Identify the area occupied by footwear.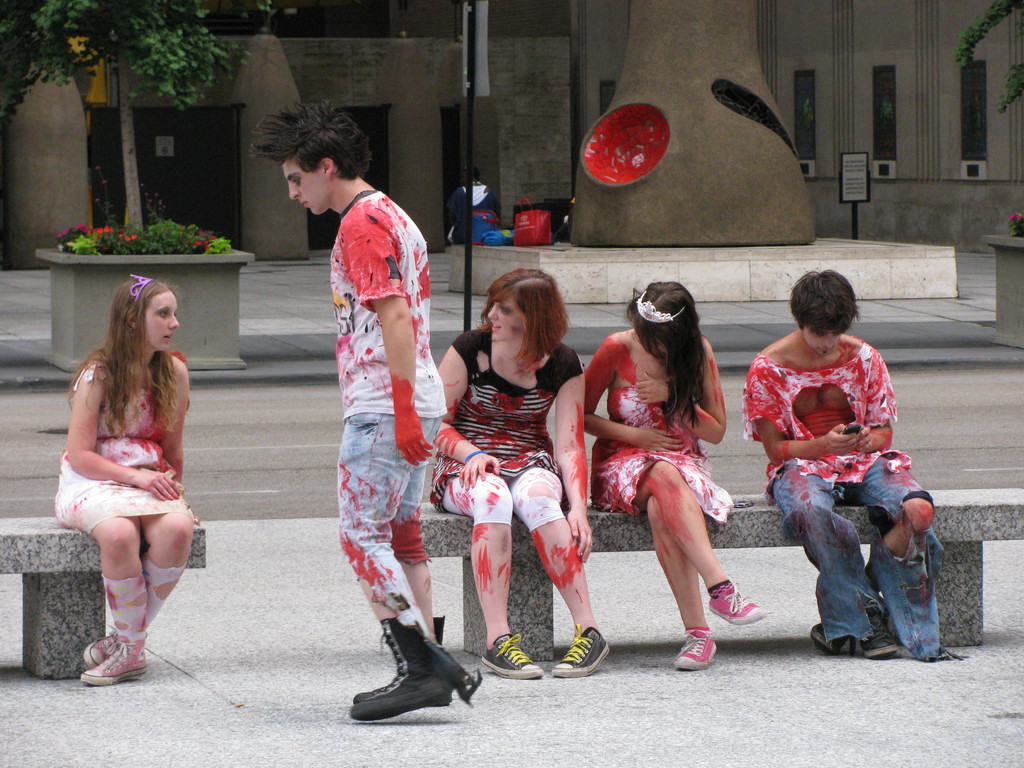
Area: region(425, 638, 484, 700).
